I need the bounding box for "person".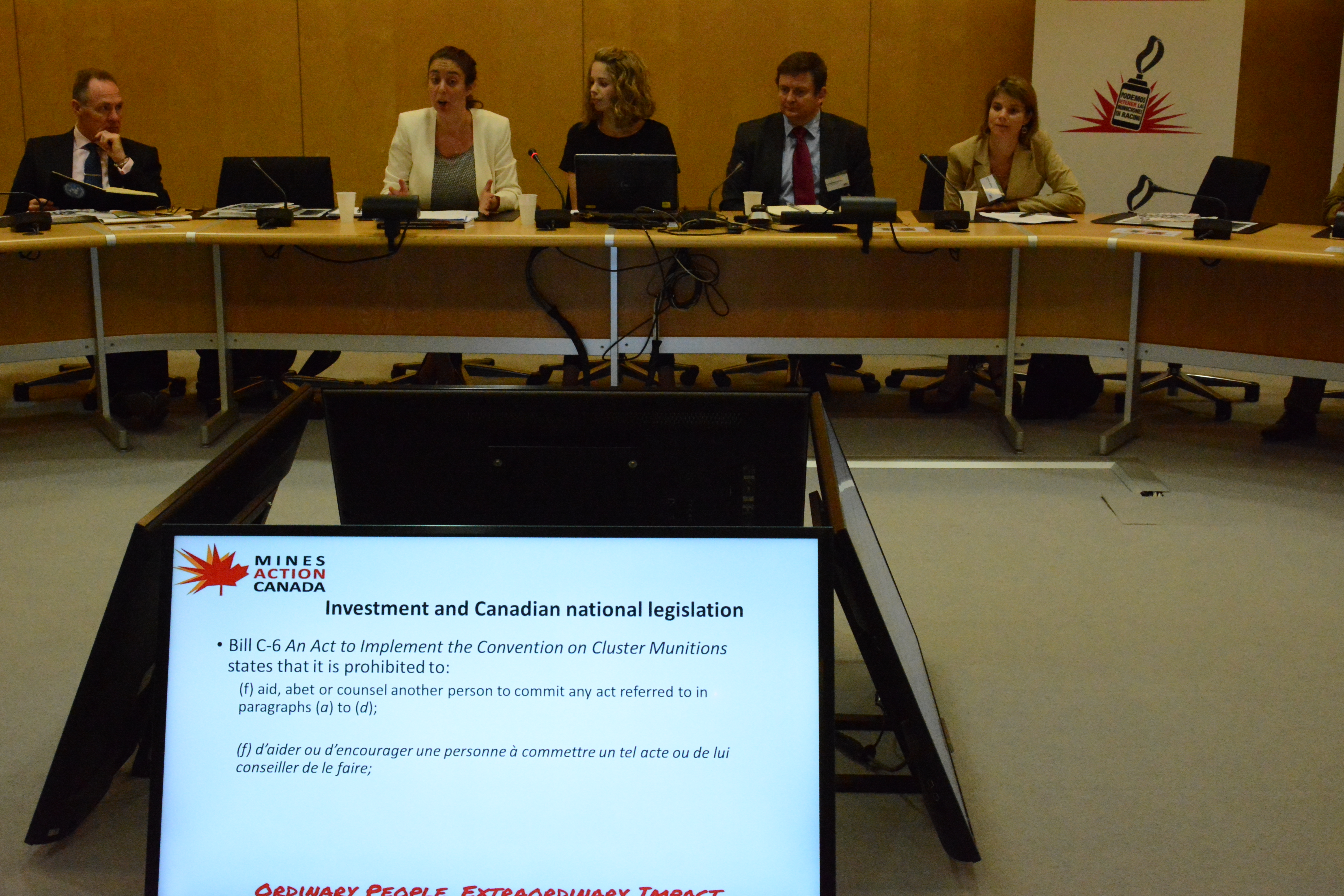
Here it is: [283,37,301,100].
